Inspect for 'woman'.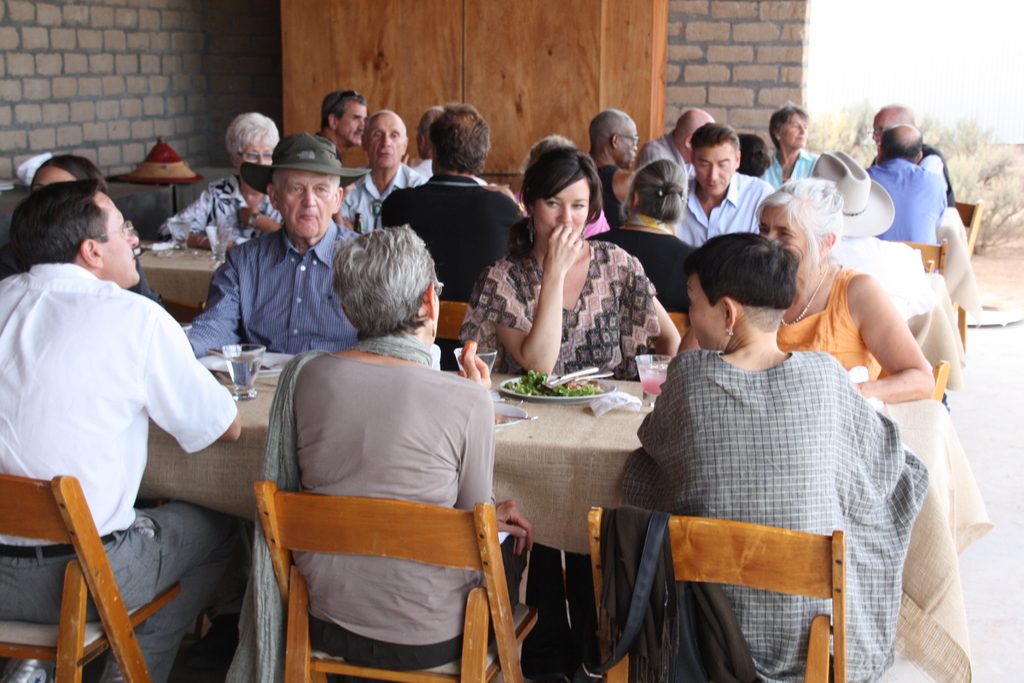
Inspection: pyautogui.locateOnScreen(612, 233, 930, 682).
